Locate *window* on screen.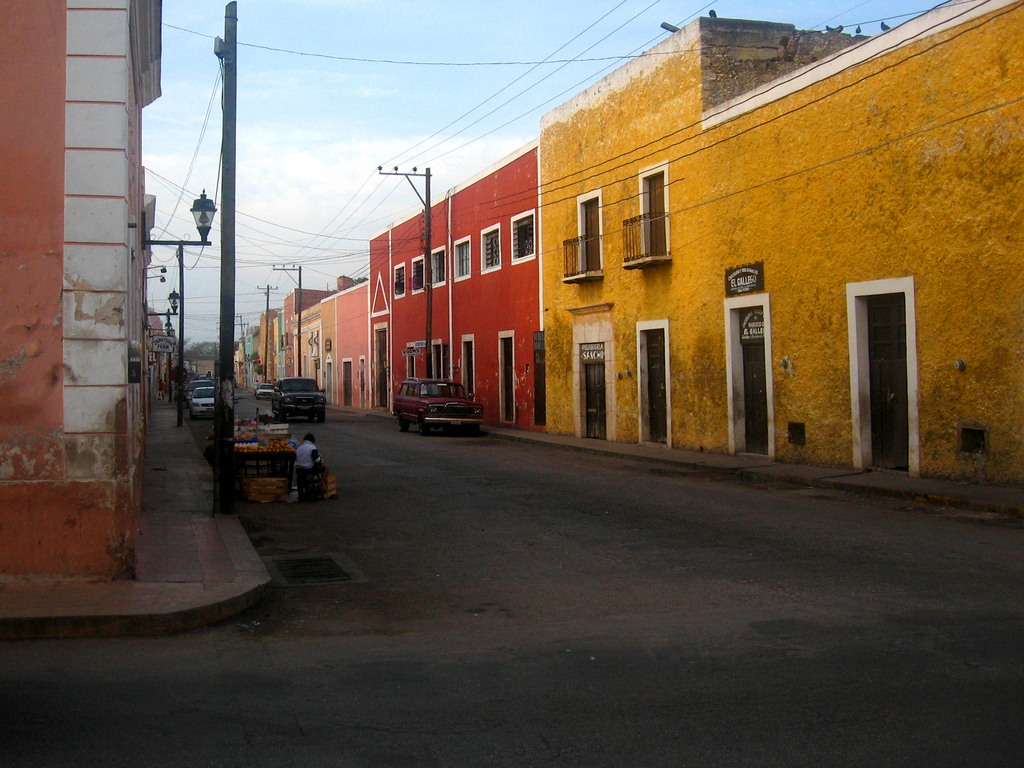
On screen at 643 176 669 254.
